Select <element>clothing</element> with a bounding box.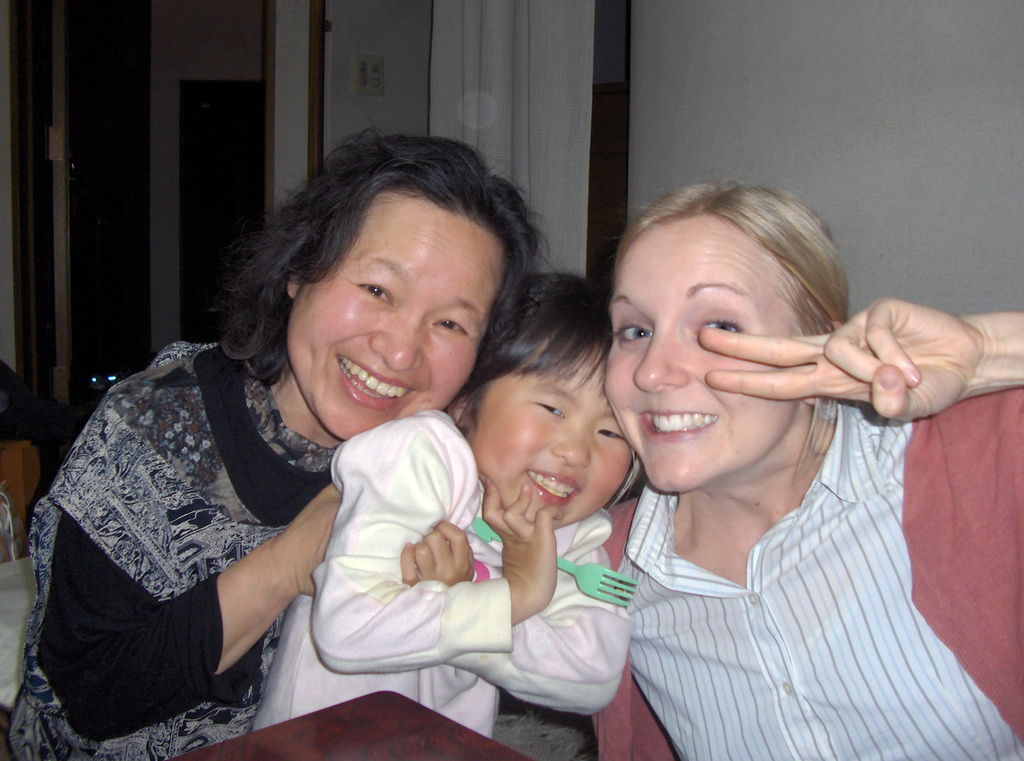
28/311/445/735.
